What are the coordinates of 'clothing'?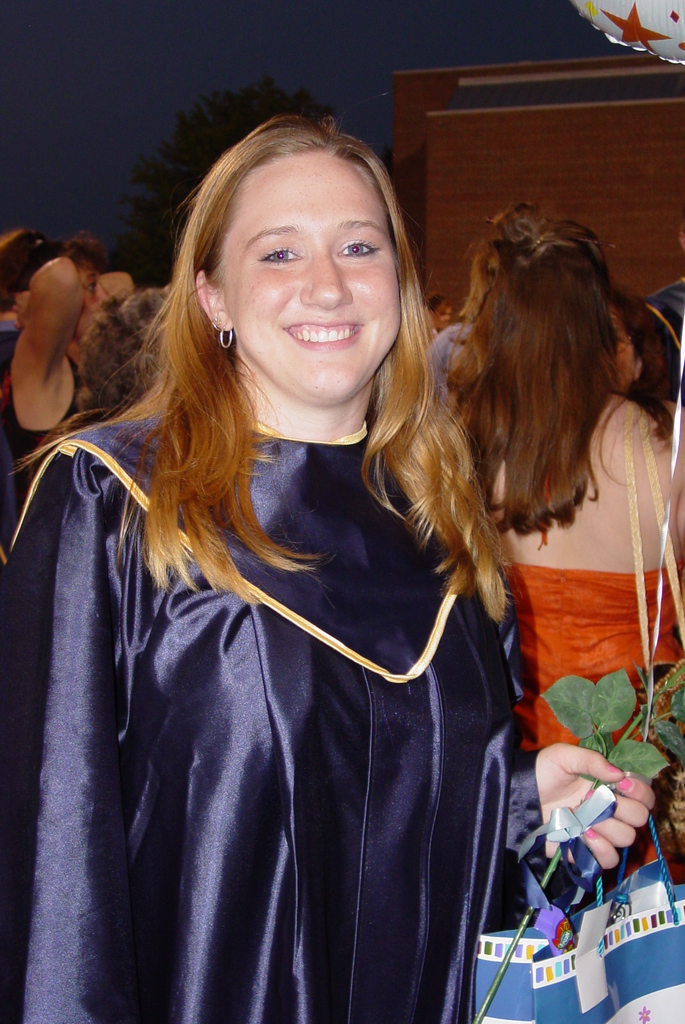
<region>645, 273, 684, 399</region>.
